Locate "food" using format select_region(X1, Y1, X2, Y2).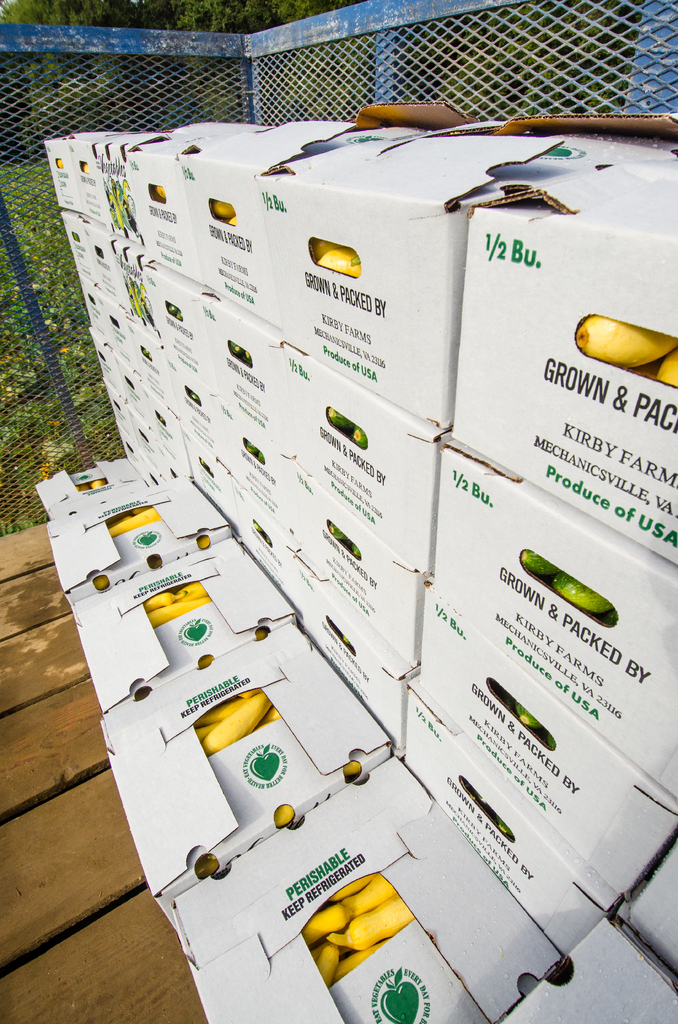
select_region(244, 440, 260, 454).
